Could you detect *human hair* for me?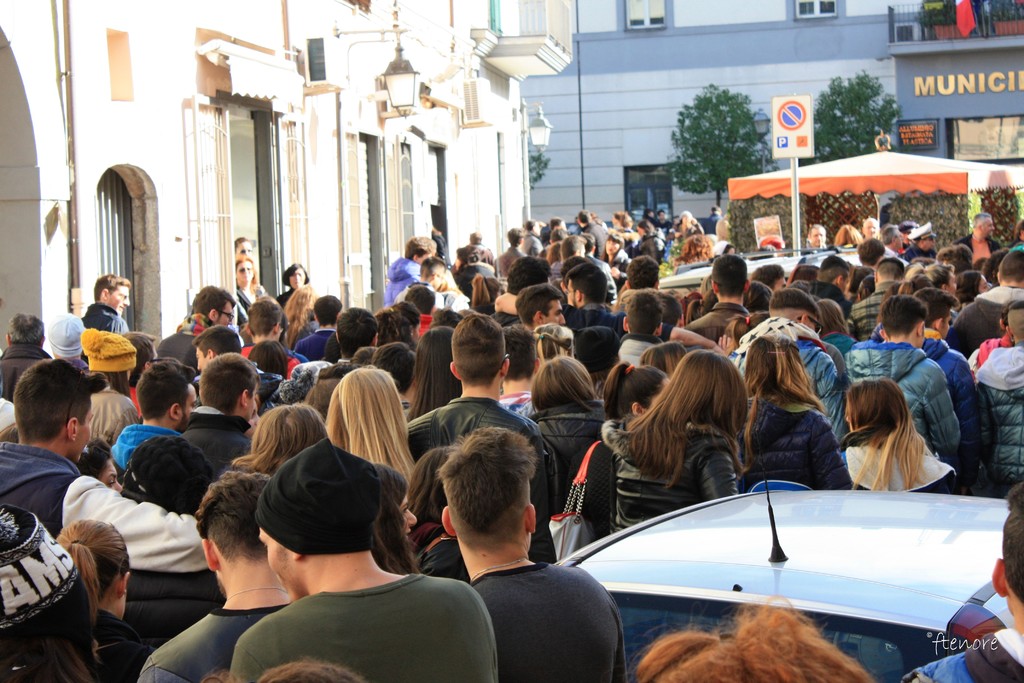
Detection result: x1=768 y1=289 x2=822 y2=324.
